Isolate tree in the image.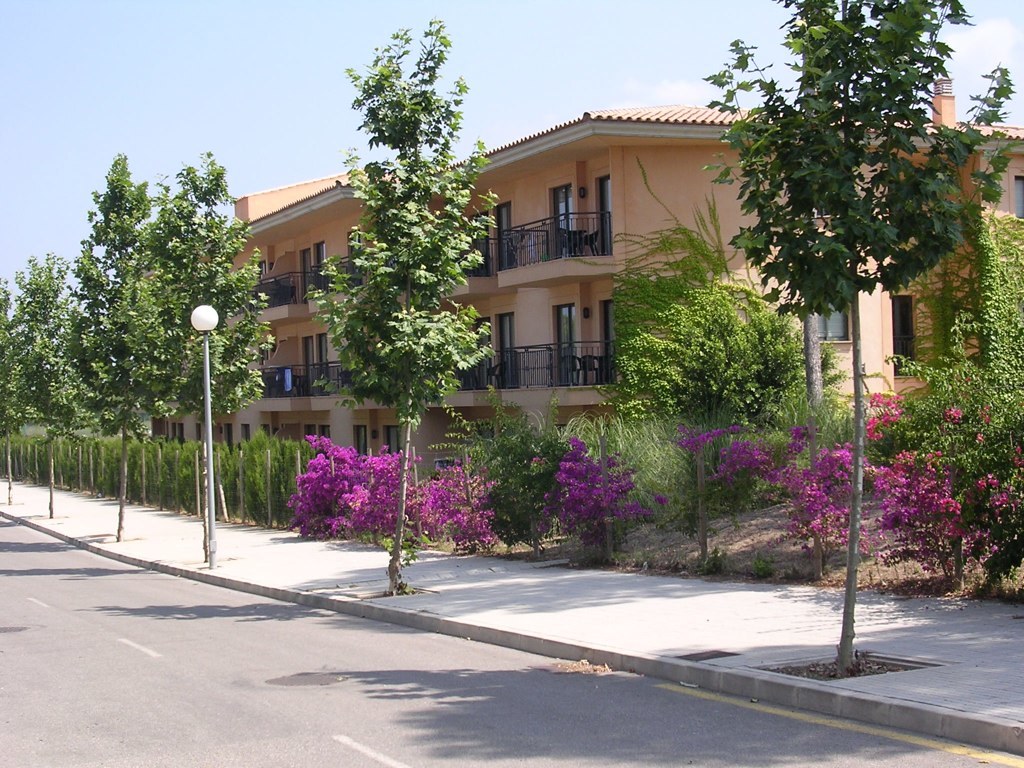
Isolated region: l=299, t=7, r=506, b=453.
